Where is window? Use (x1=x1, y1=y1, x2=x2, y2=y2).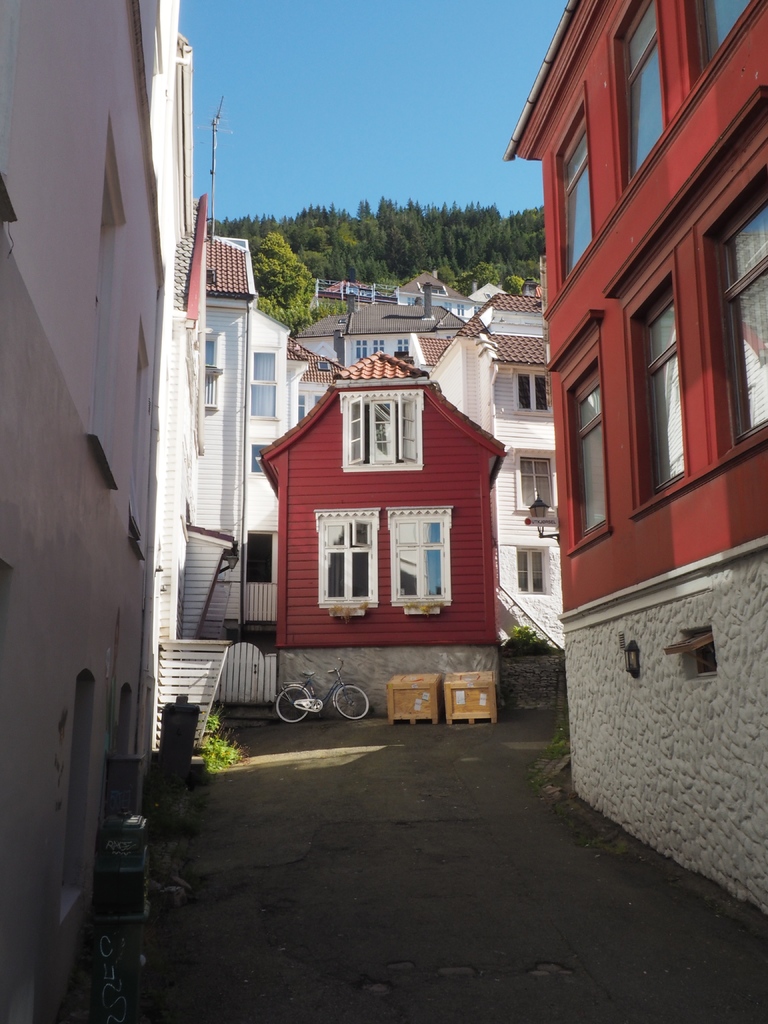
(x1=520, y1=452, x2=556, y2=510).
